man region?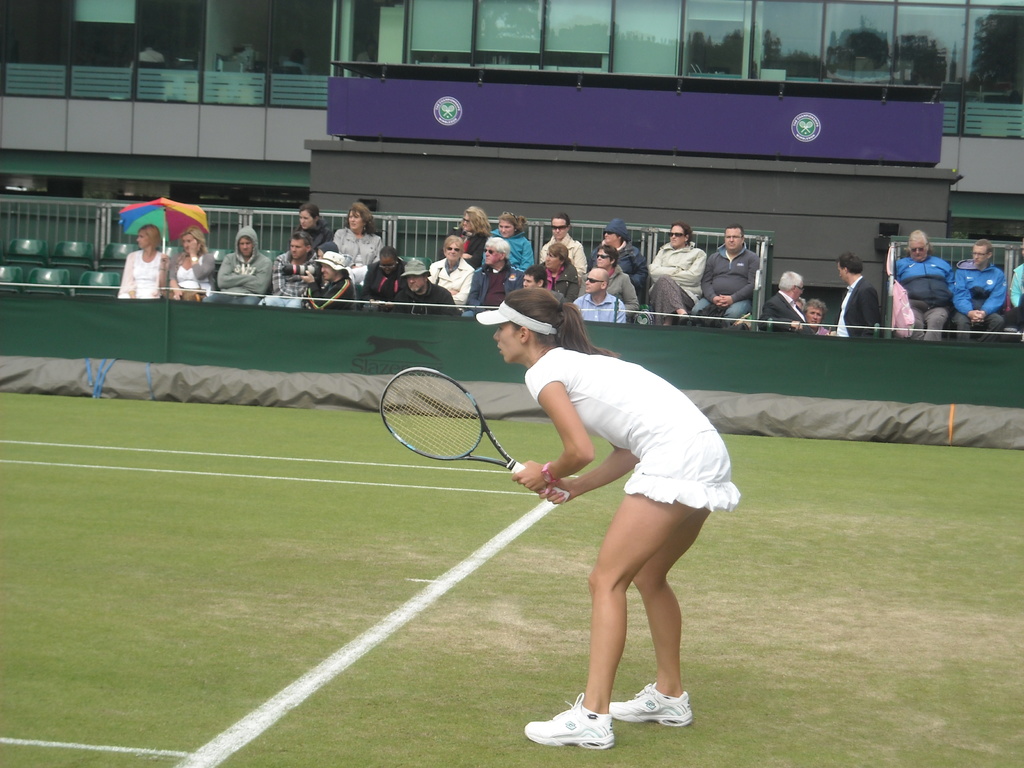
box=[837, 252, 879, 337]
